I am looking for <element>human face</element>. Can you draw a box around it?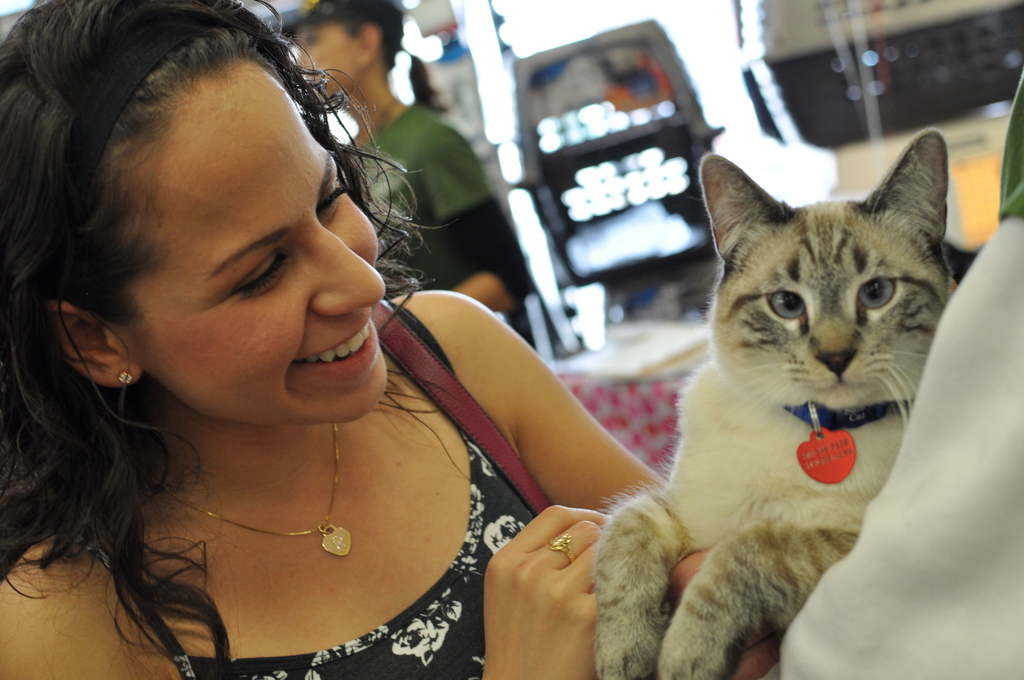
Sure, the bounding box is 108 58 387 422.
